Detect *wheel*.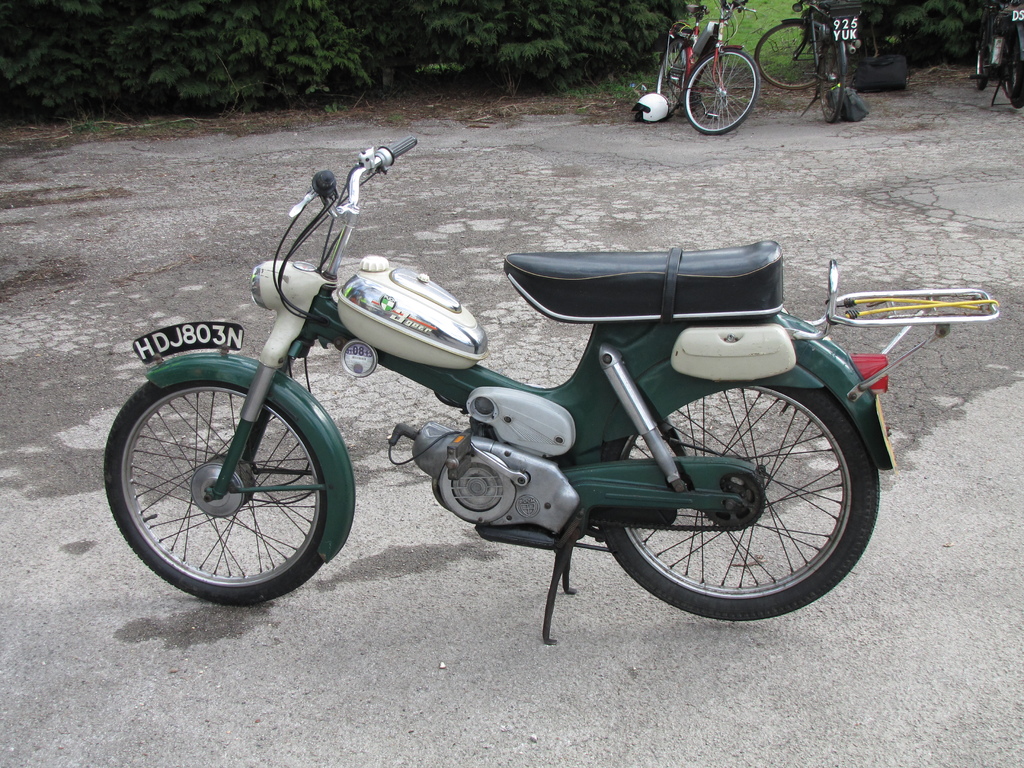
Detected at select_region(659, 39, 682, 117).
